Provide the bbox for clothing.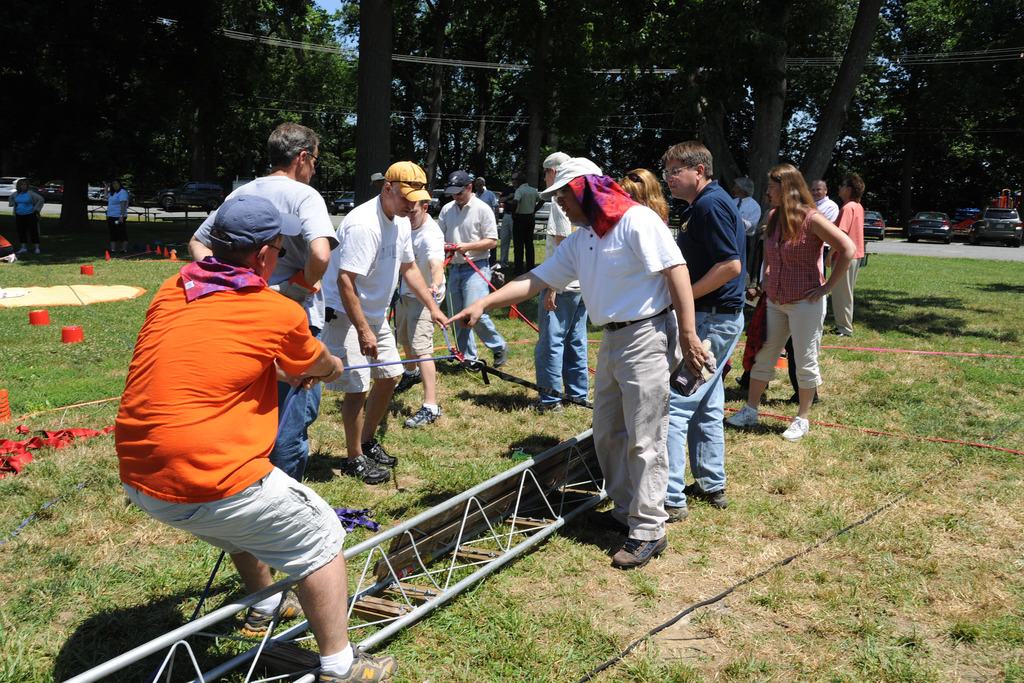
(x1=190, y1=174, x2=337, y2=482).
